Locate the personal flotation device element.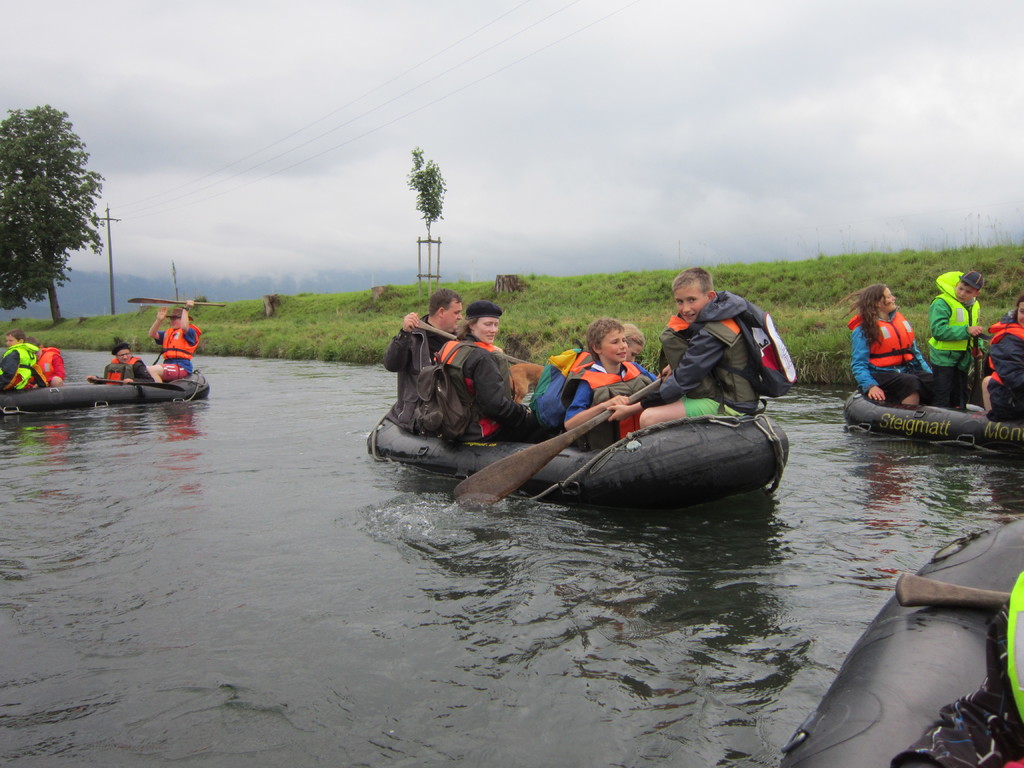
Element bbox: {"left": 435, "top": 336, "right": 503, "bottom": 442}.
